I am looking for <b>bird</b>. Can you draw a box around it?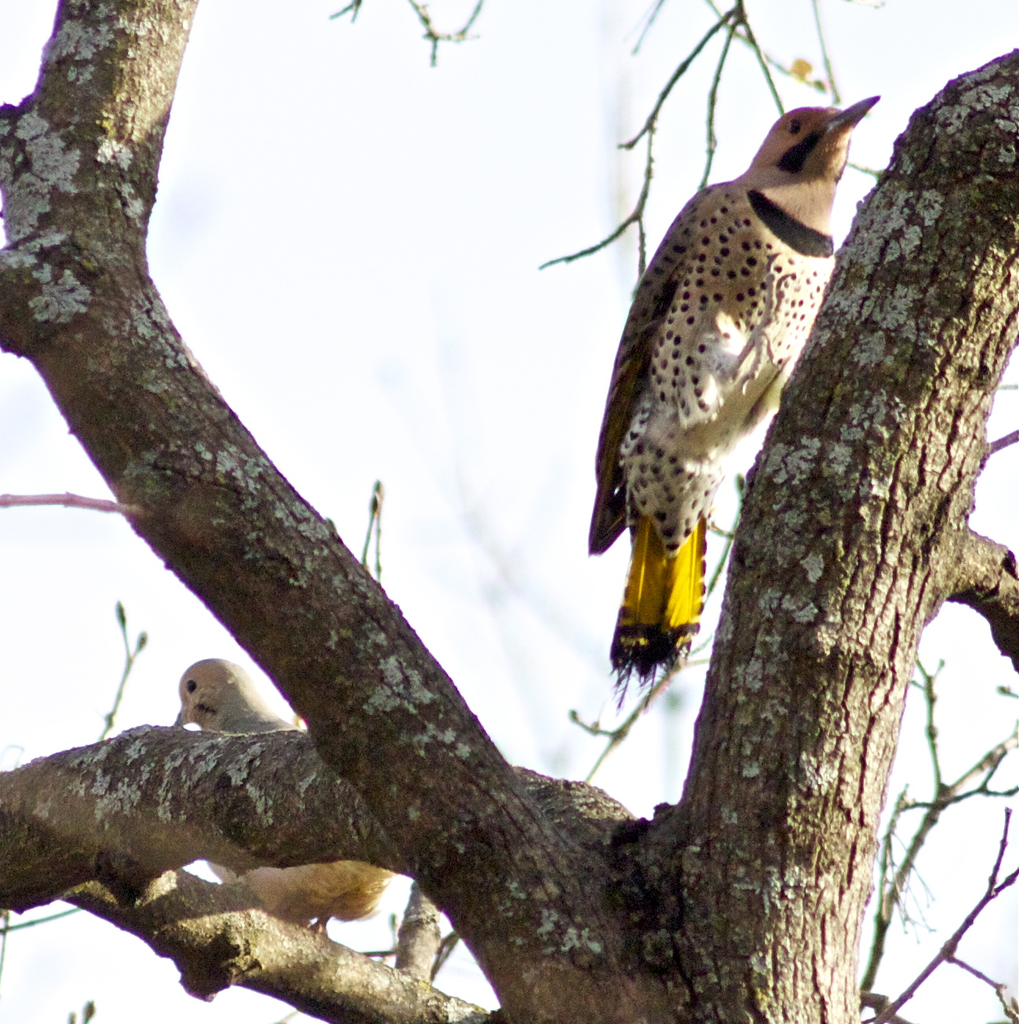
Sure, the bounding box is crop(171, 652, 400, 940).
